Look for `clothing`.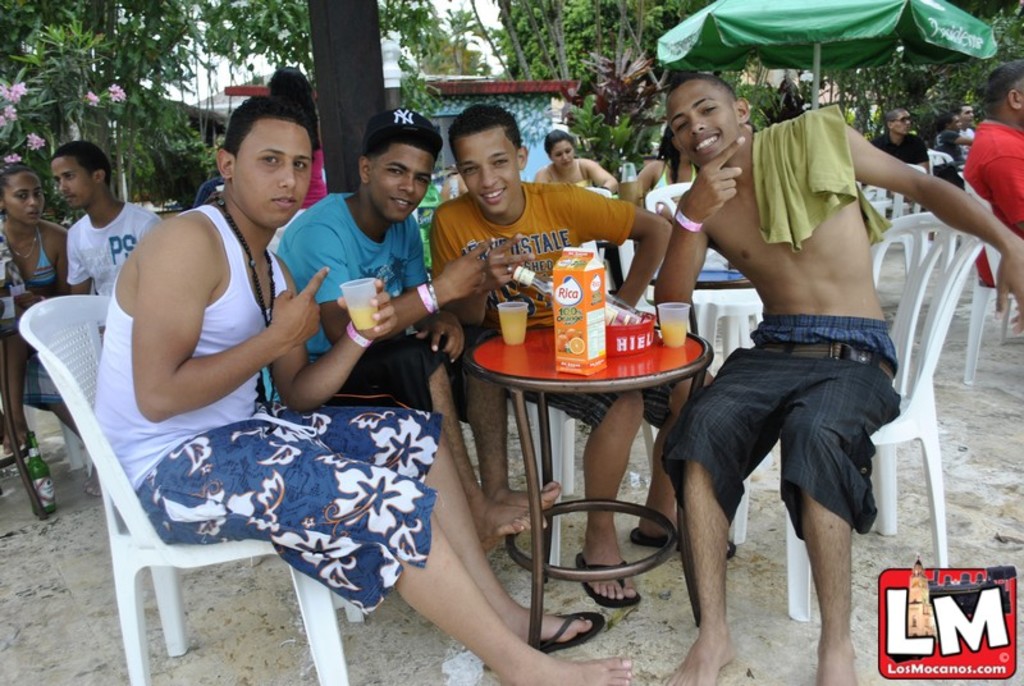
Found: x1=93, y1=201, x2=443, y2=616.
